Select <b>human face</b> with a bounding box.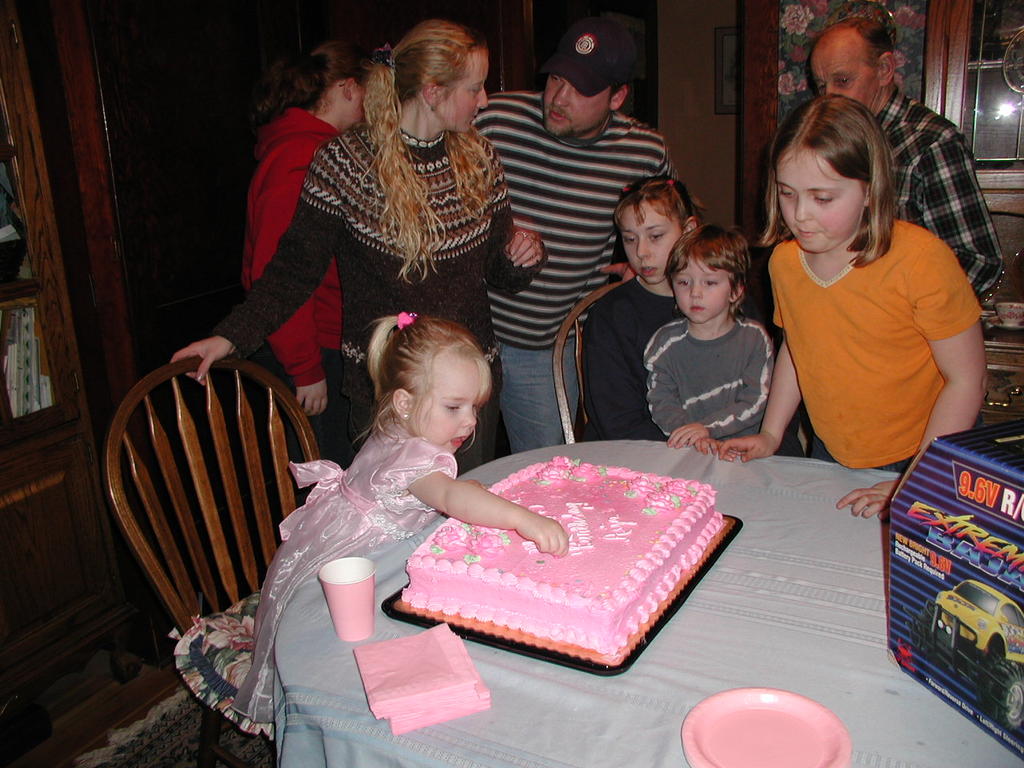
[left=674, top=254, right=733, bottom=324].
